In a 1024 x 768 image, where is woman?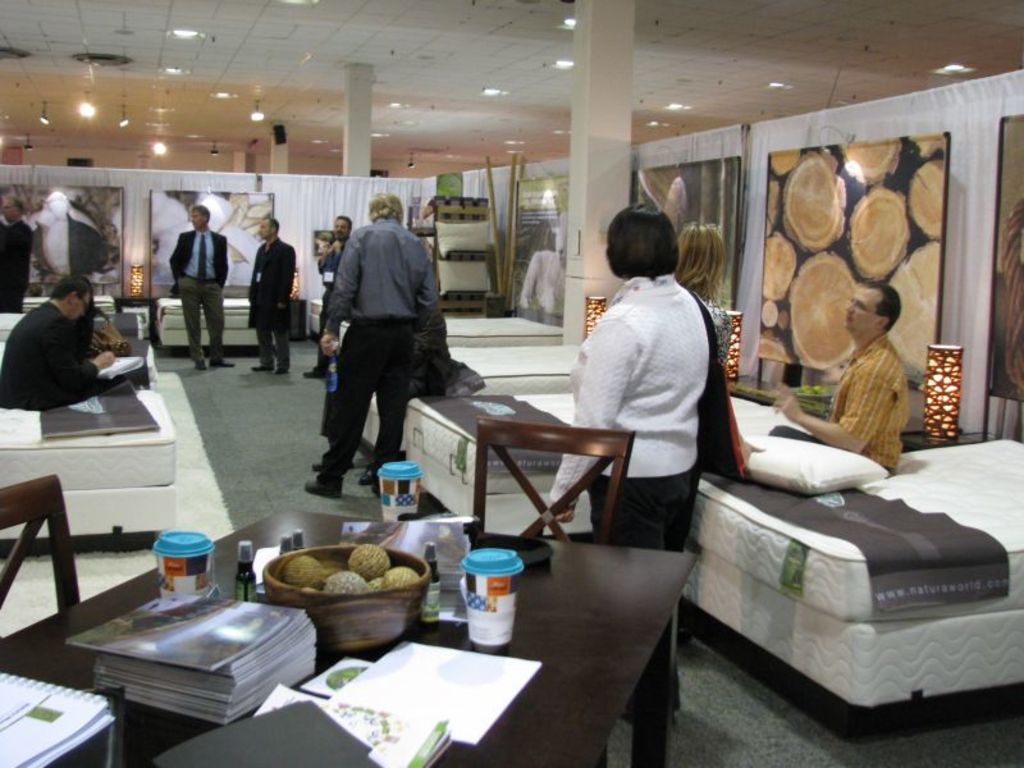
bbox=[547, 205, 718, 723].
